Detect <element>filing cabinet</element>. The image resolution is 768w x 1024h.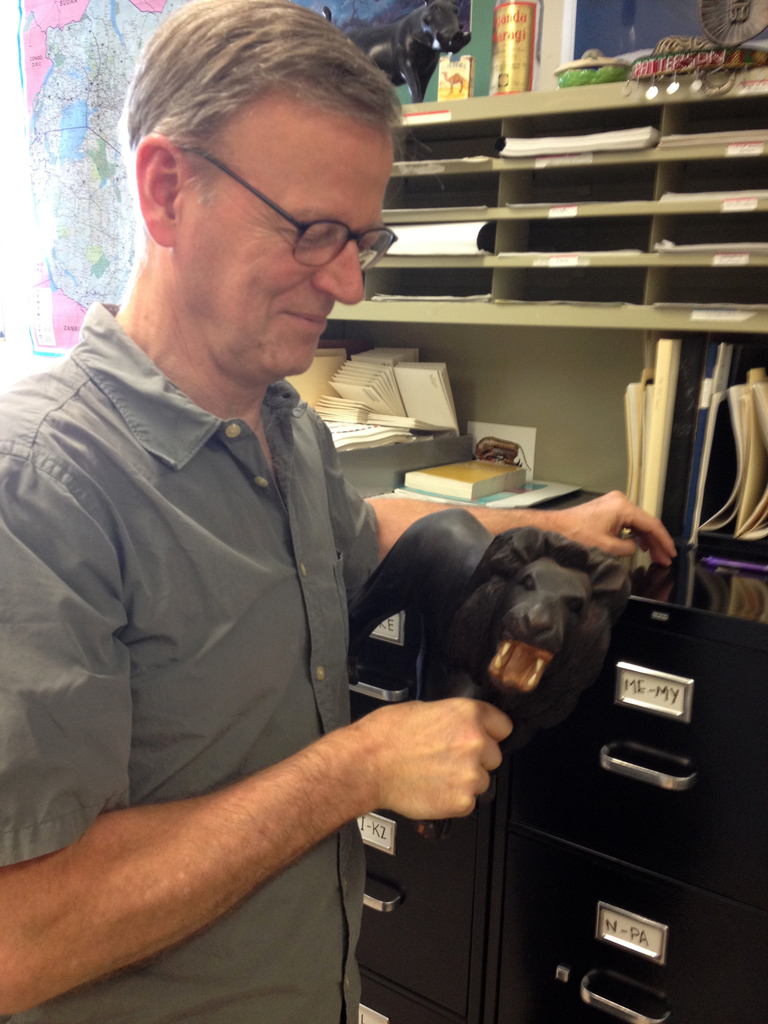
box=[352, 579, 767, 1023].
